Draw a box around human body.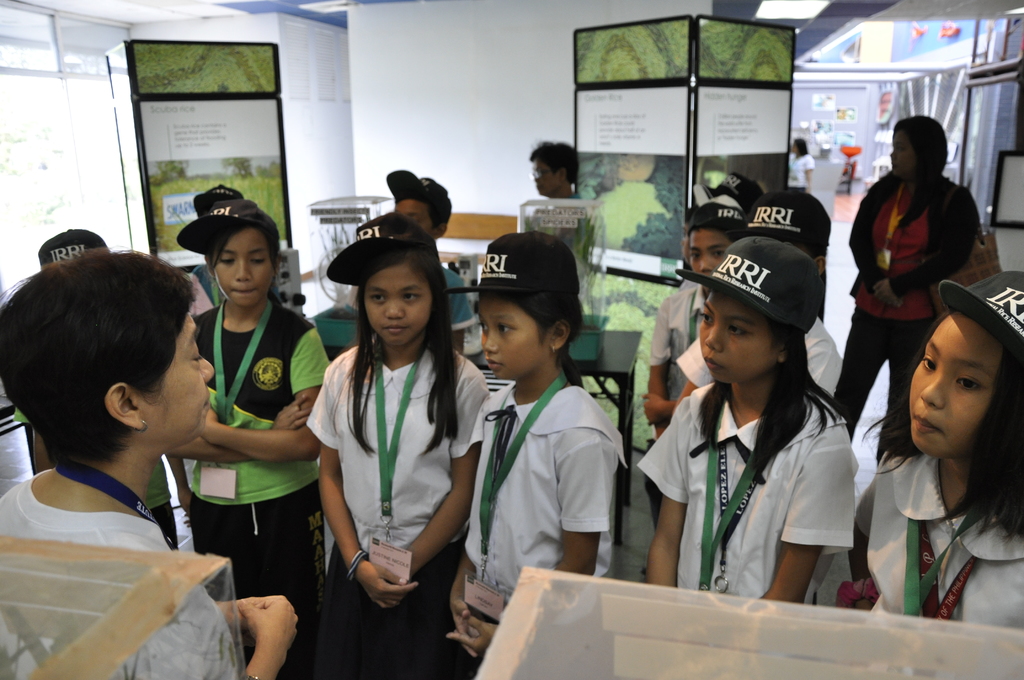
bbox(847, 463, 1023, 627).
